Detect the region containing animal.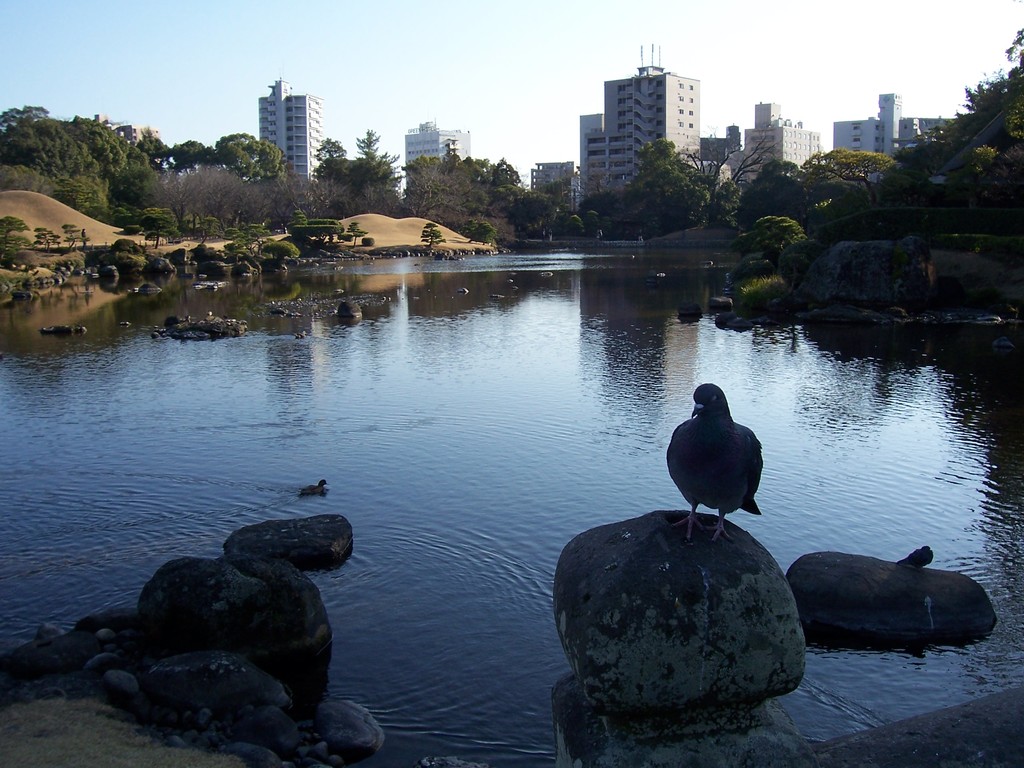
<bbox>303, 476, 327, 497</bbox>.
